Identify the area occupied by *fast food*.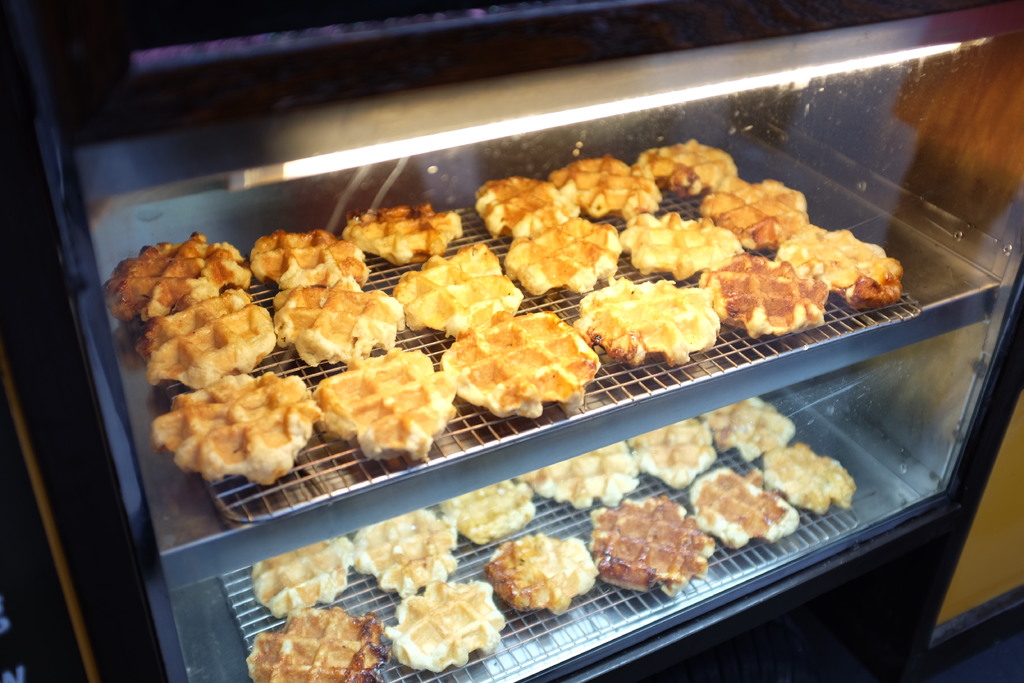
Area: x1=529 y1=448 x2=633 y2=509.
